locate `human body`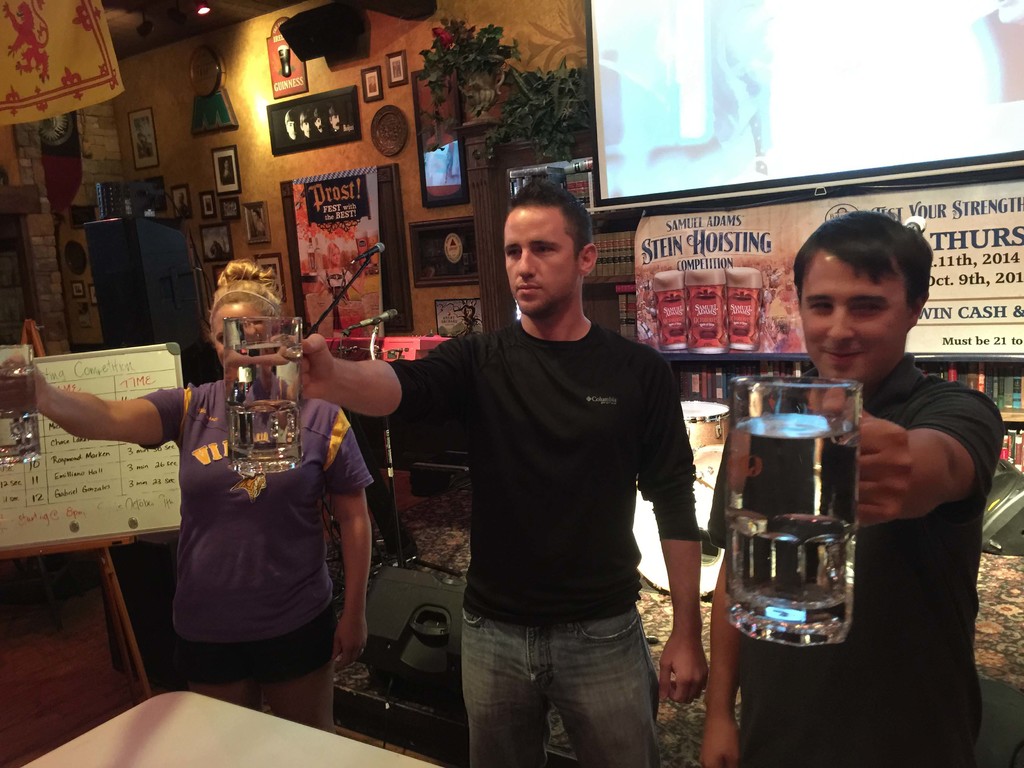
[left=697, top=213, right=1004, bottom=767]
